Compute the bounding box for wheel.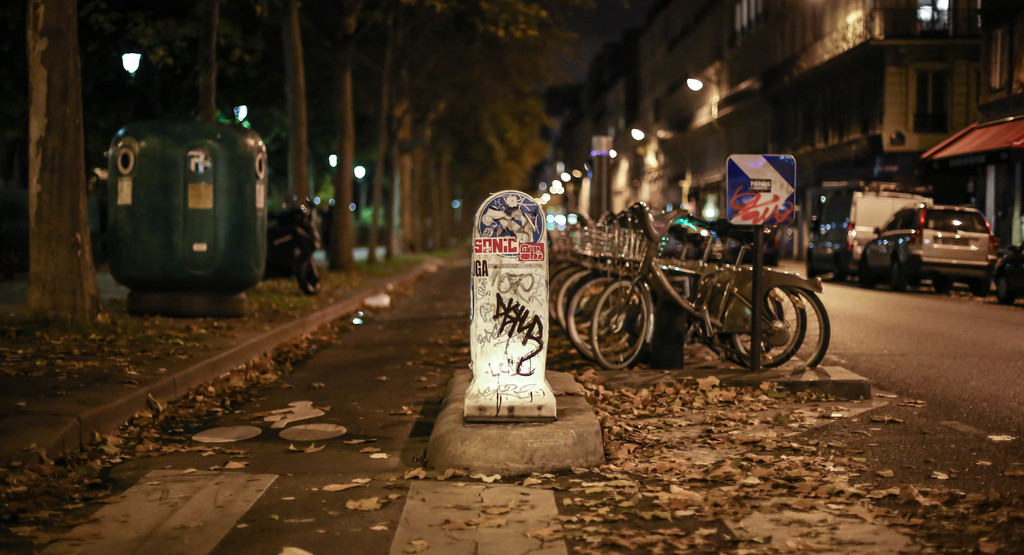
{"left": 932, "top": 278, "right": 956, "bottom": 296}.
